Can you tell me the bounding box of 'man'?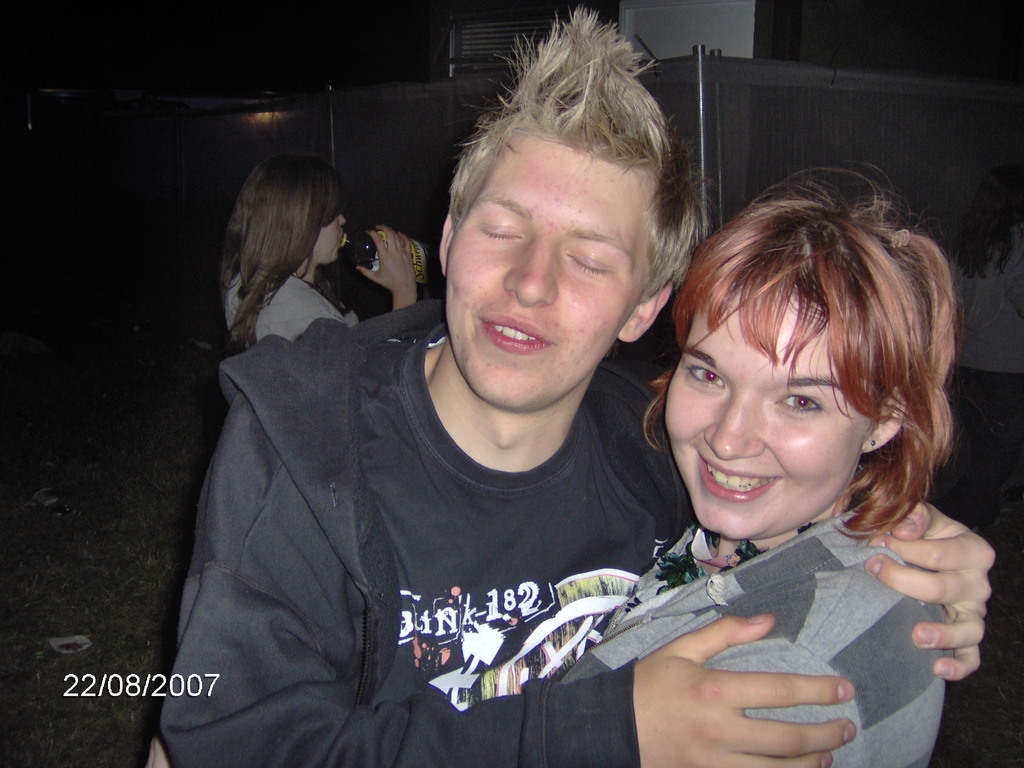
detection(156, 79, 808, 767).
